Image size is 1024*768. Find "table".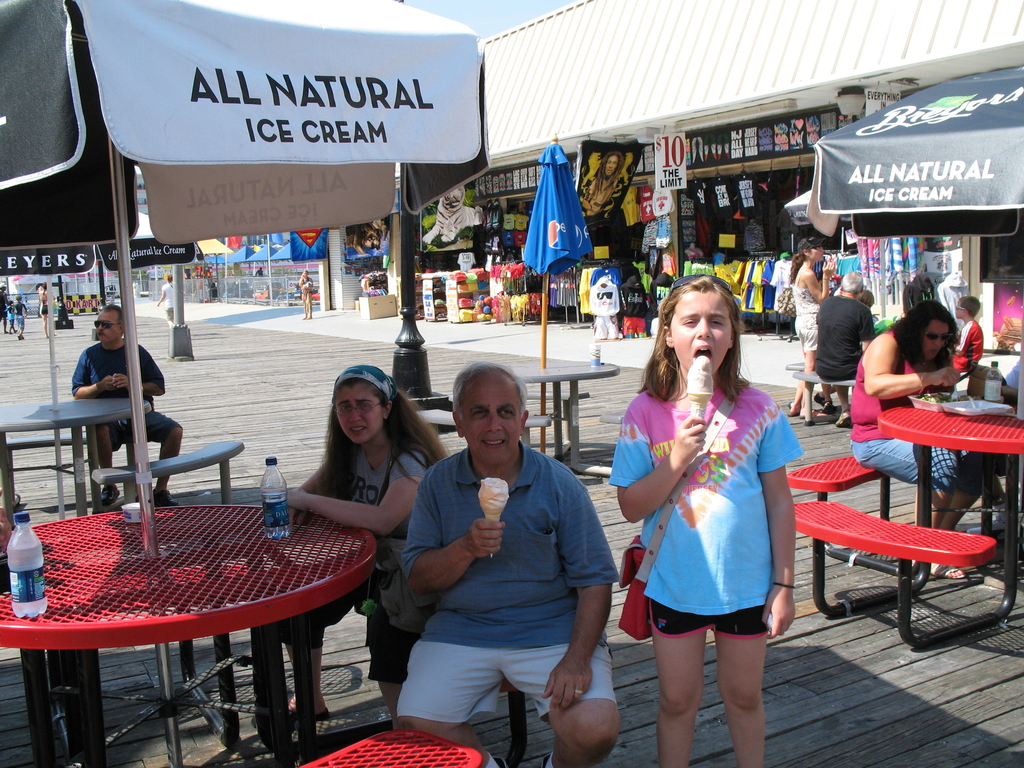
(875,400,1023,651).
